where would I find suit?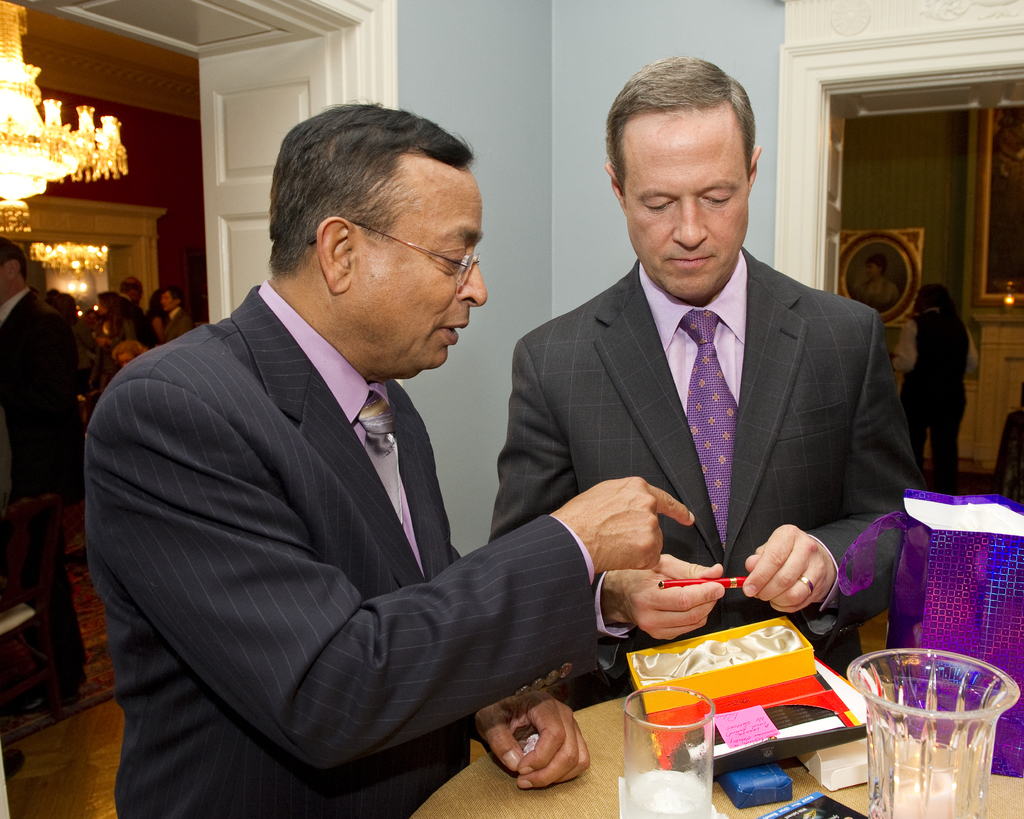
At (x1=0, y1=282, x2=81, y2=681).
